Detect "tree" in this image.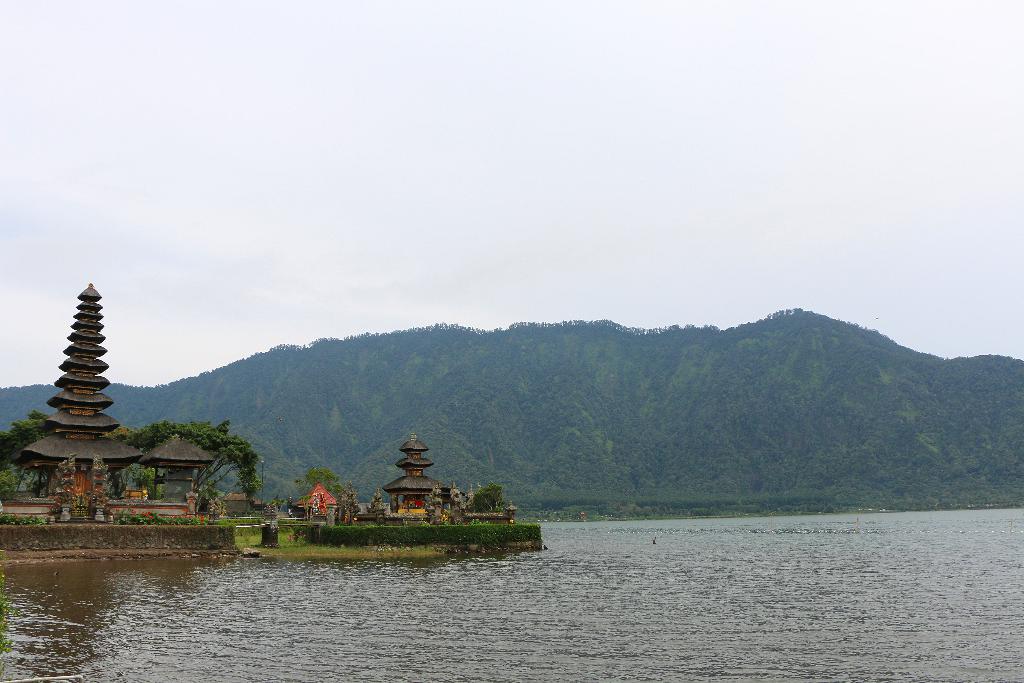
Detection: [467,484,505,515].
